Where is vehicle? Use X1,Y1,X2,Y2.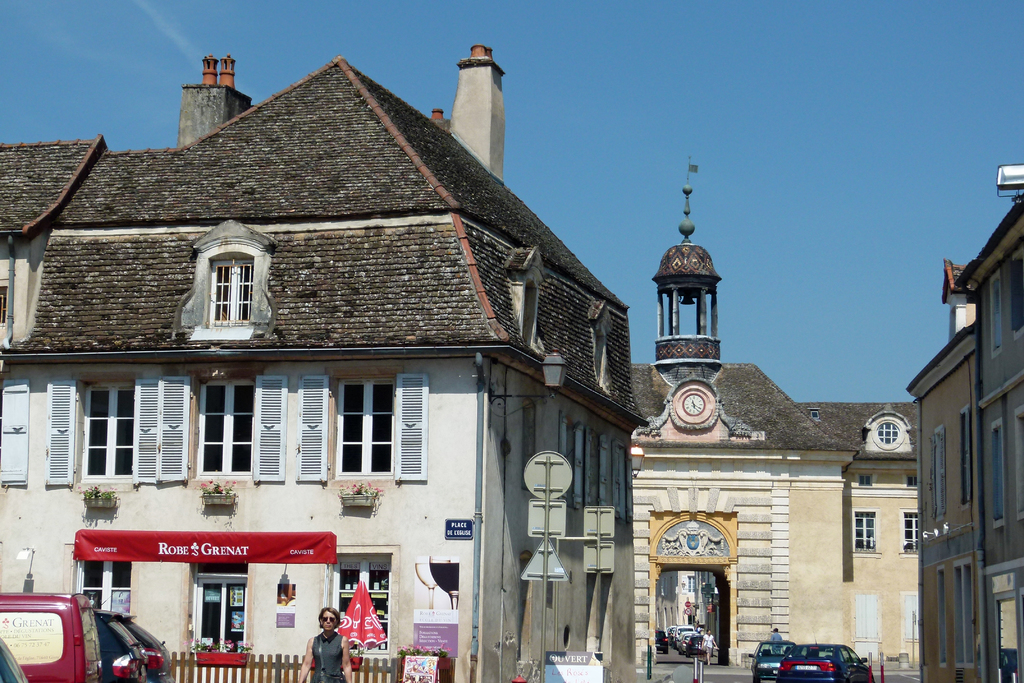
0,635,25,682.
